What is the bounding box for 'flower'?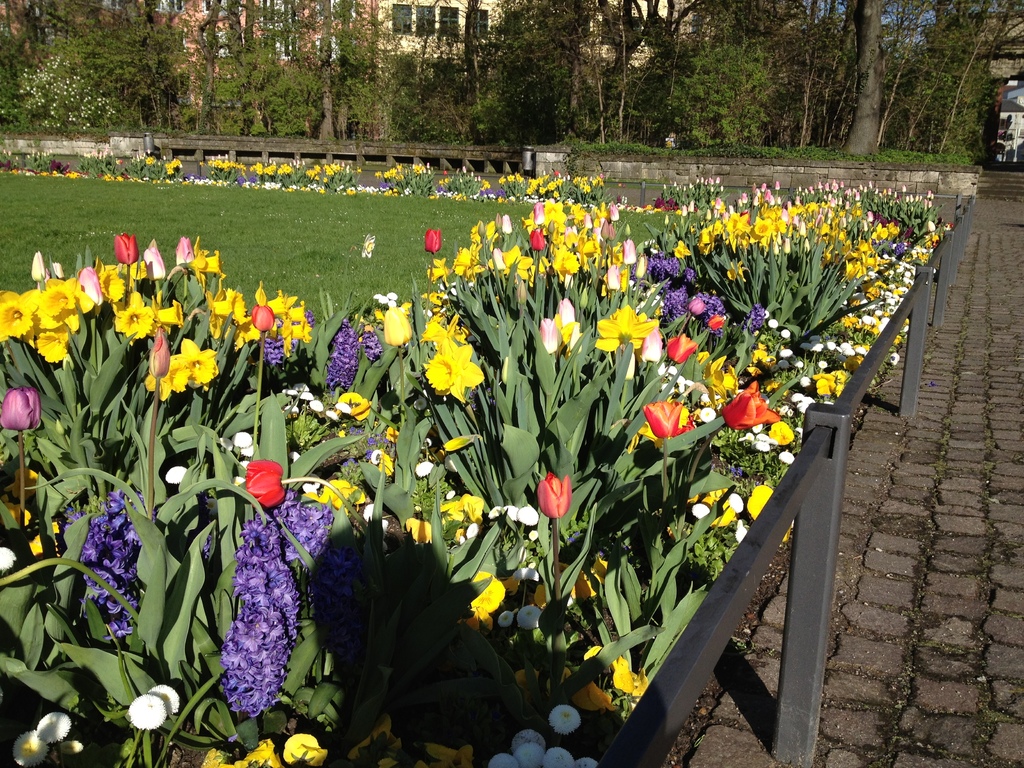
detection(0, 147, 6, 154).
